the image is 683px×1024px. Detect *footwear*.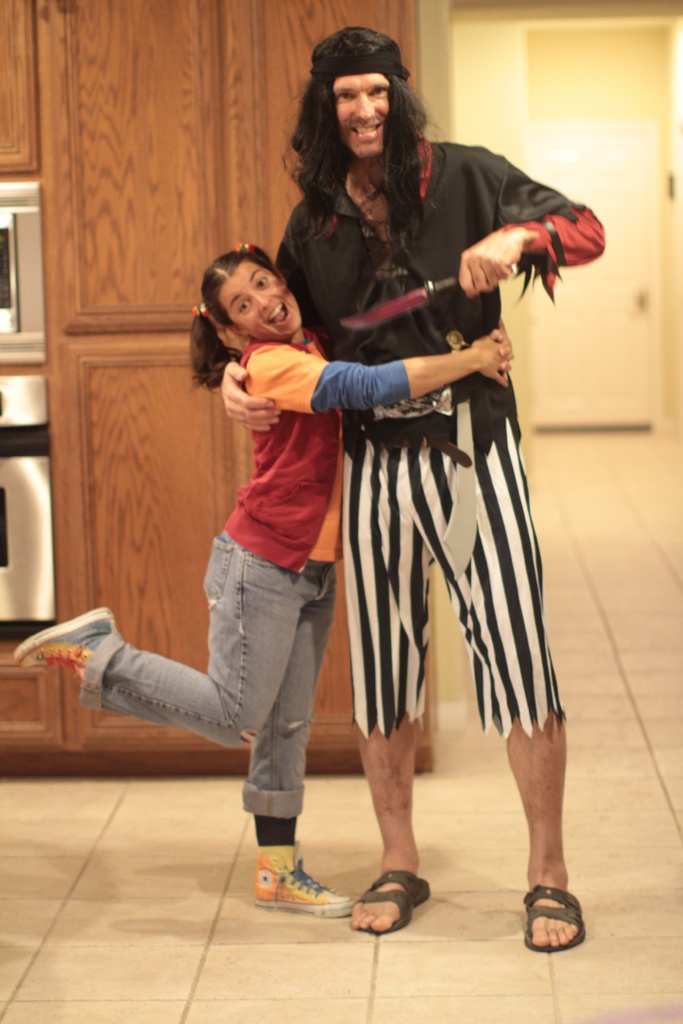
Detection: (7, 605, 121, 682).
